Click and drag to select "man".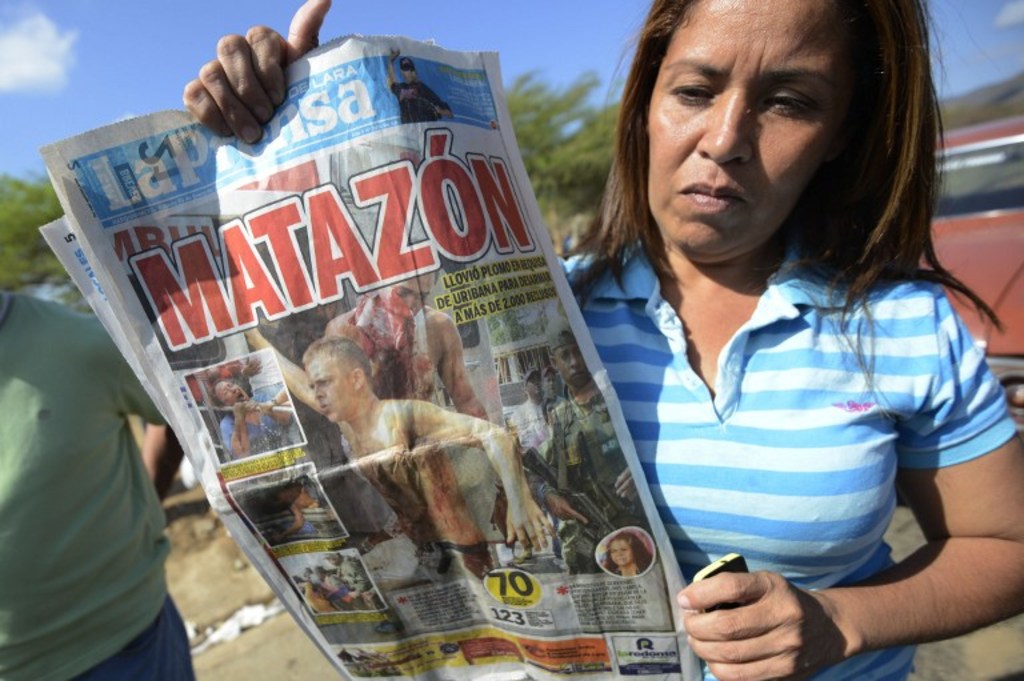
Selection: <bbox>516, 316, 649, 569</bbox>.
